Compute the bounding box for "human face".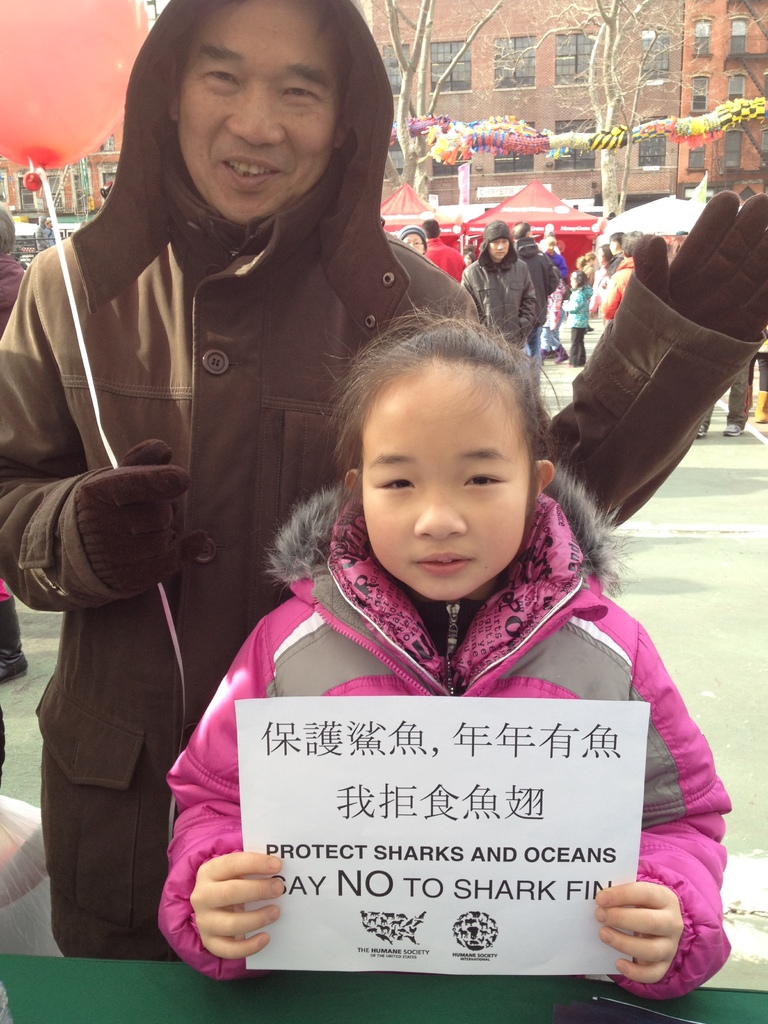
(left=403, top=233, right=424, bottom=254).
